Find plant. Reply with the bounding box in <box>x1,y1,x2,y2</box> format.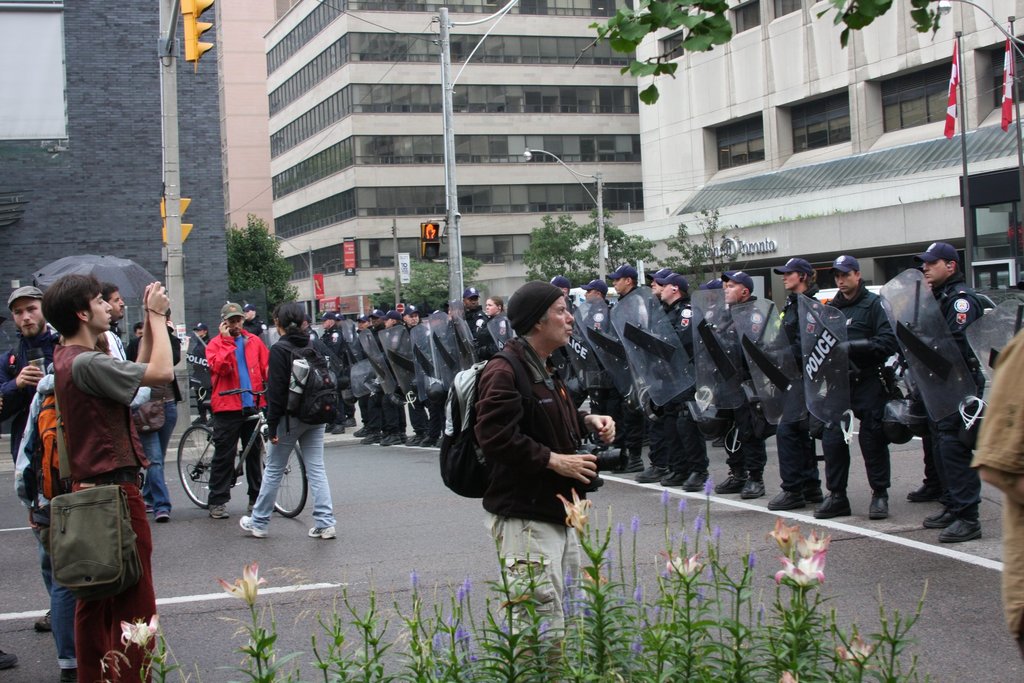
<box>214,562,305,682</box>.
